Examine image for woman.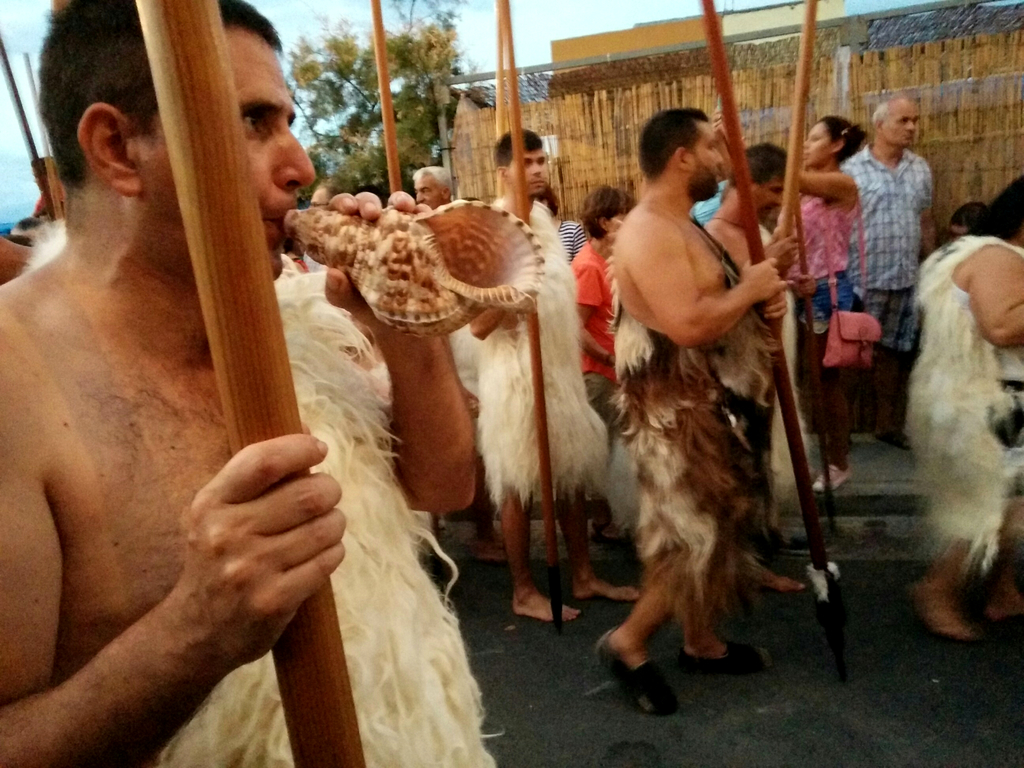
Examination result: BBox(897, 177, 1023, 638).
